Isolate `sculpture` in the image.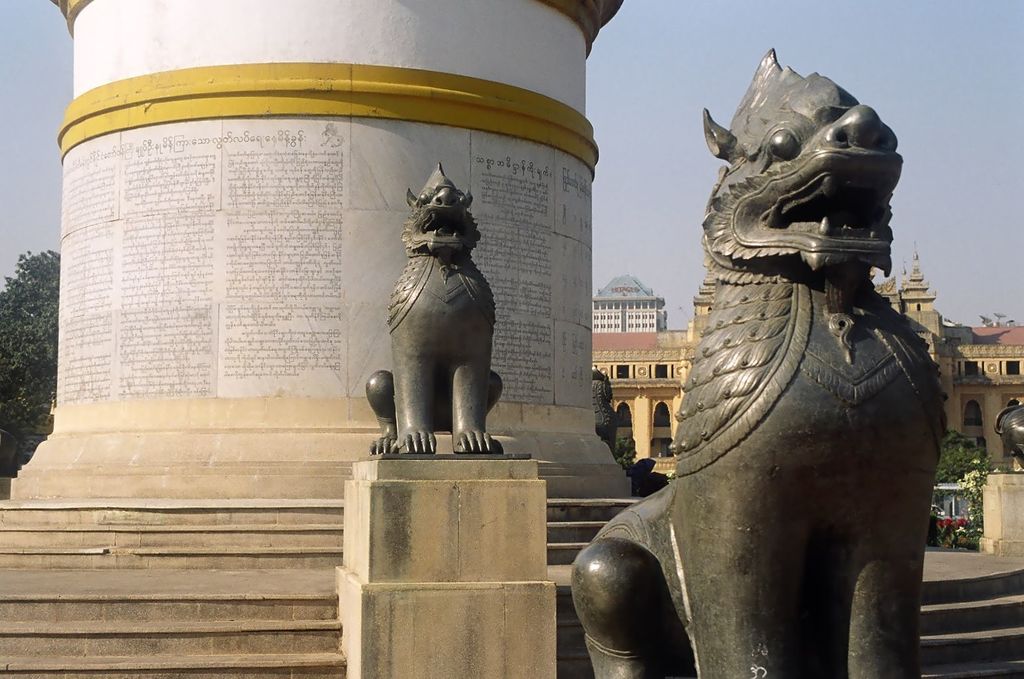
Isolated region: BBox(993, 402, 1023, 473).
